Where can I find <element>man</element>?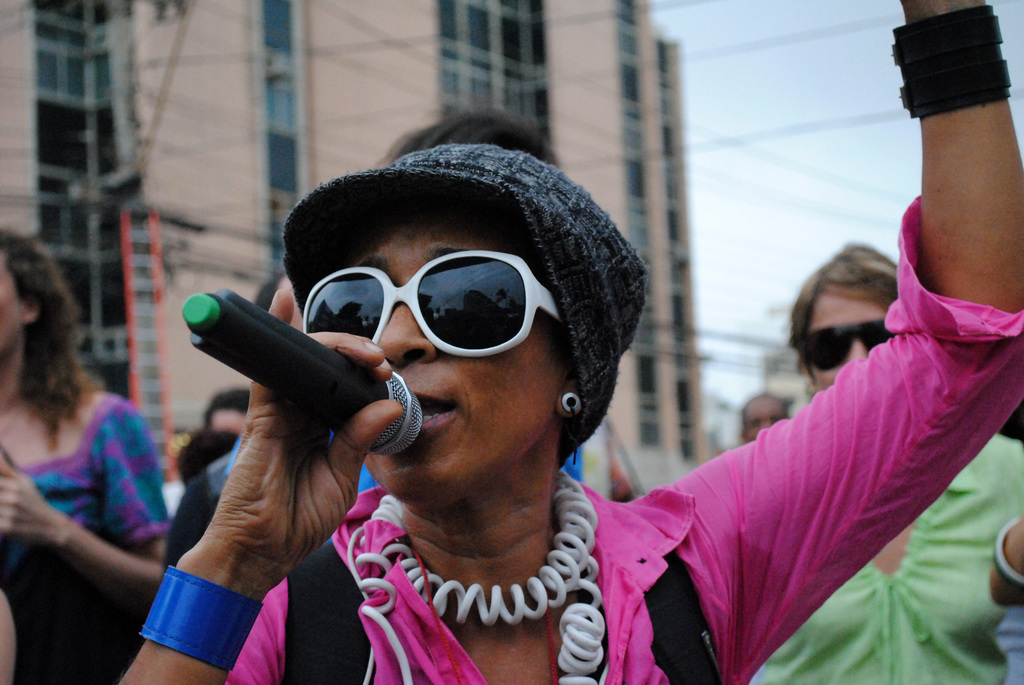
You can find it at <bbox>731, 391, 798, 444</bbox>.
